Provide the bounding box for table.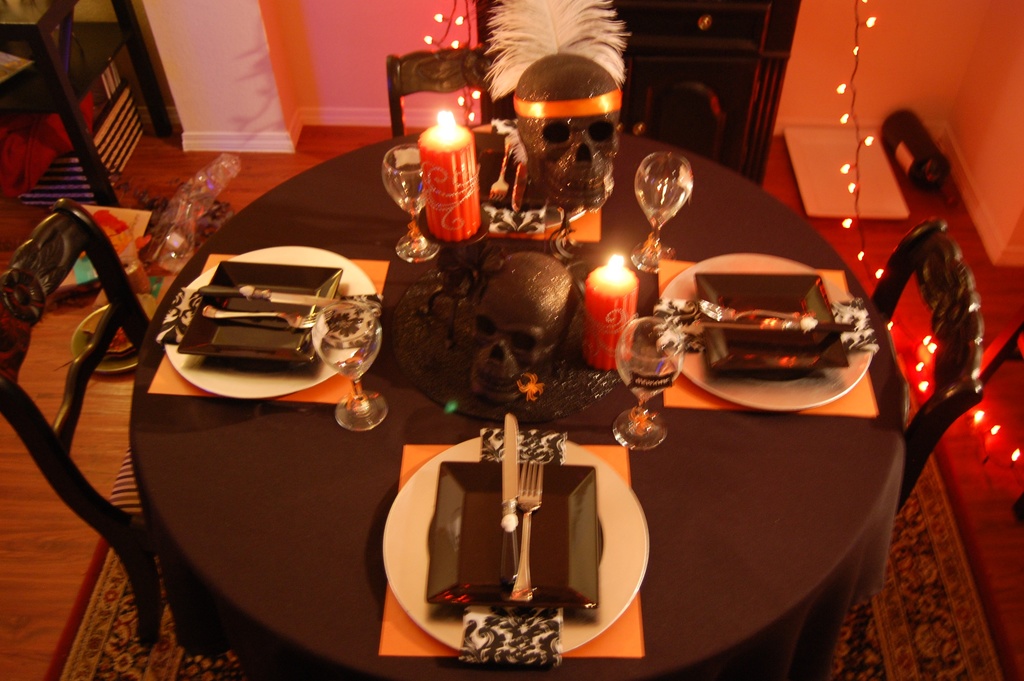
BBox(135, 131, 909, 680).
